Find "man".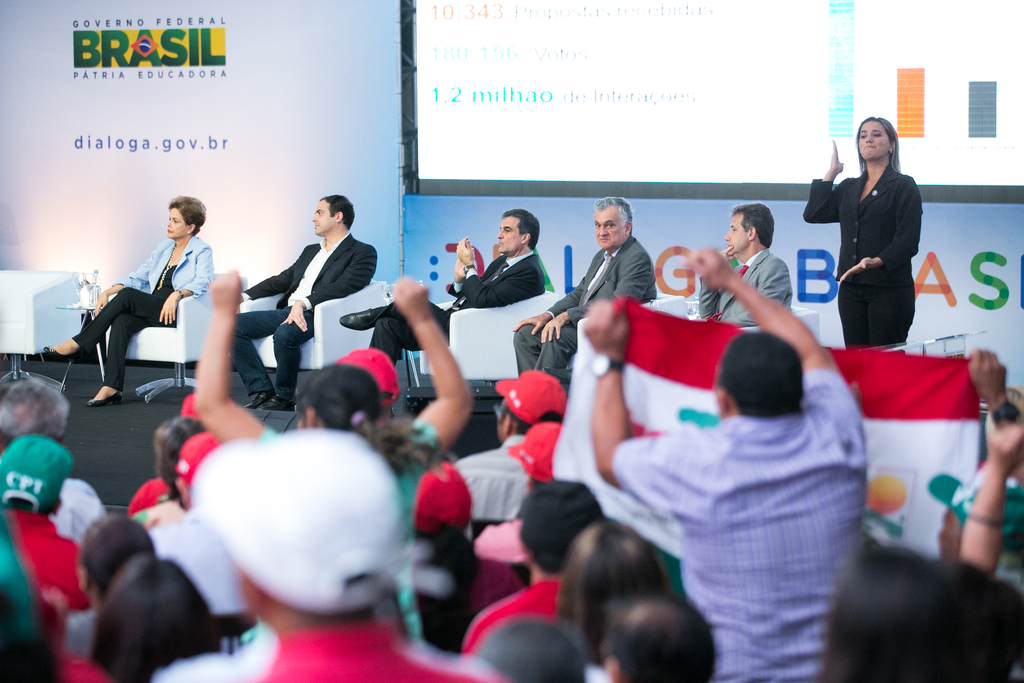
452:372:564:546.
